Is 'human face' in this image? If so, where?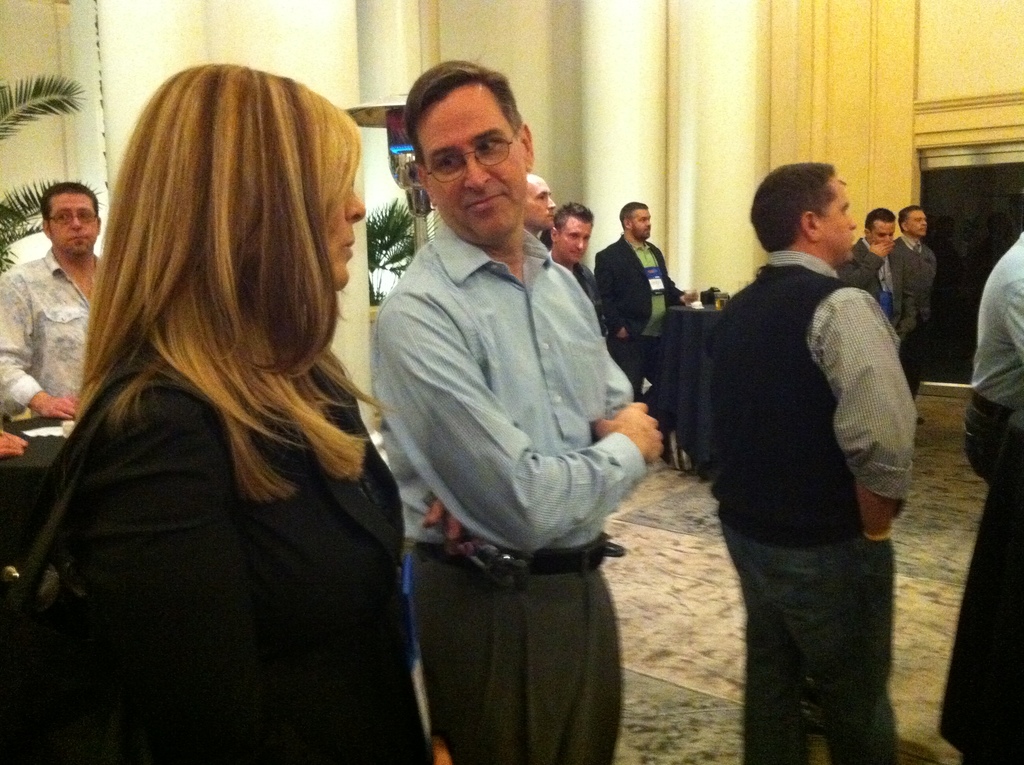
Yes, at locate(315, 156, 365, 298).
